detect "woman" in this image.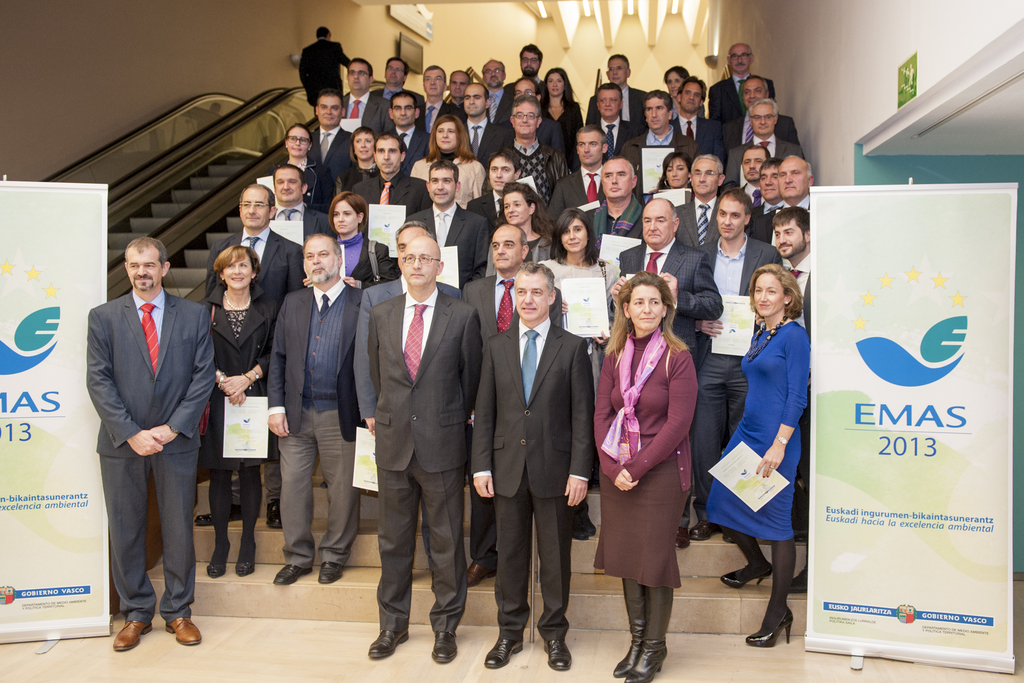
Detection: [x1=196, y1=245, x2=281, y2=580].
